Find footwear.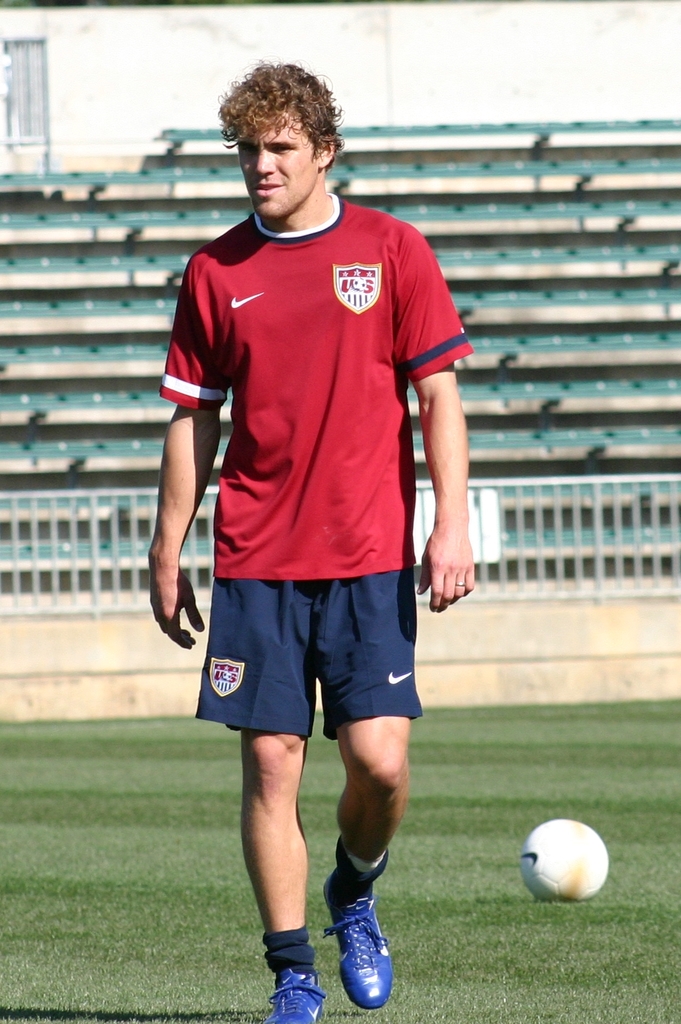
(x1=273, y1=966, x2=336, y2=1022).
